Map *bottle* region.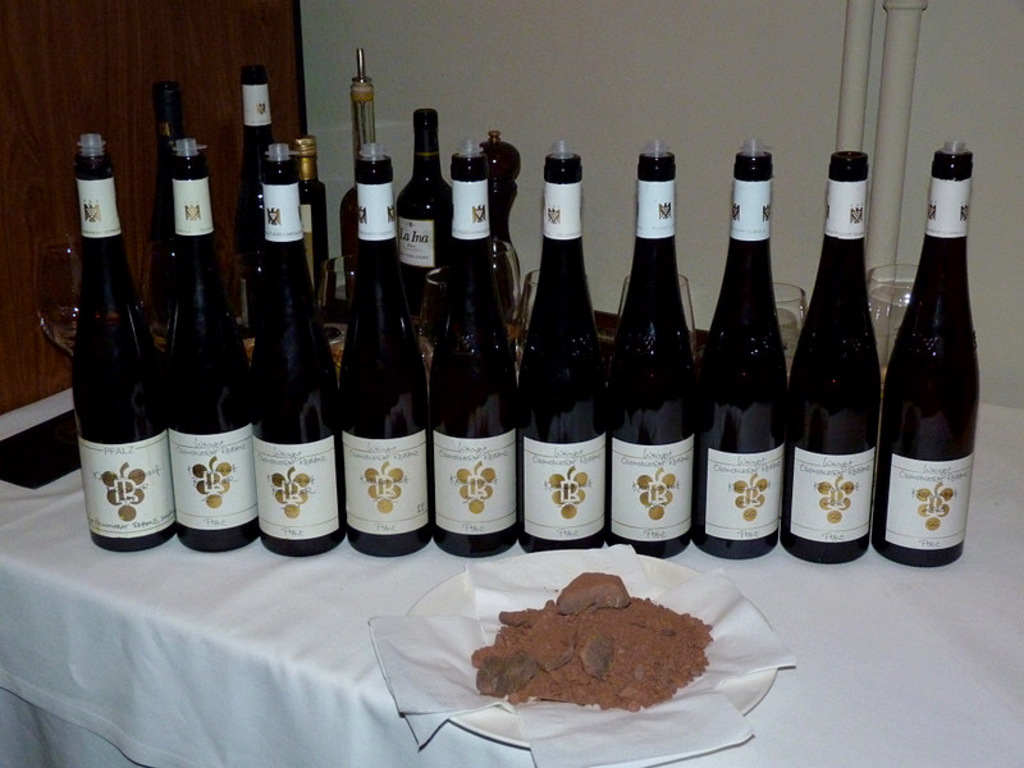
Mapped to 147, 74, 201, 315.
